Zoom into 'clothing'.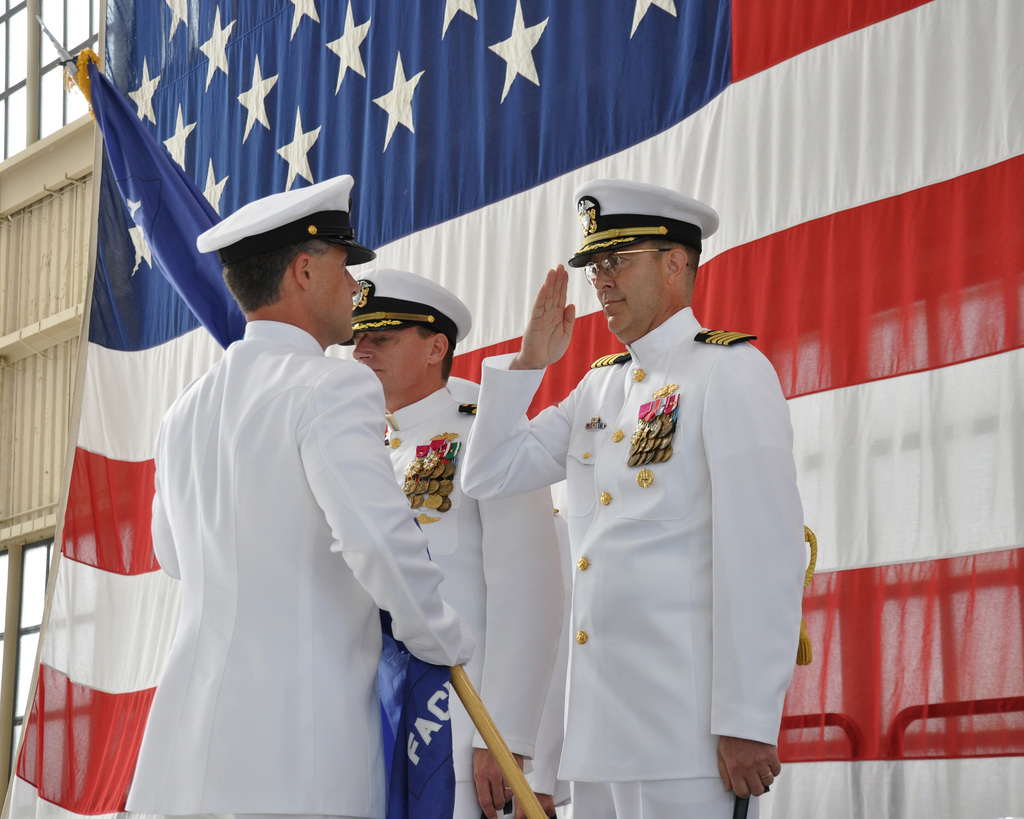
Zoom target: x1=386 y1=387 x2=561 y2=818.
